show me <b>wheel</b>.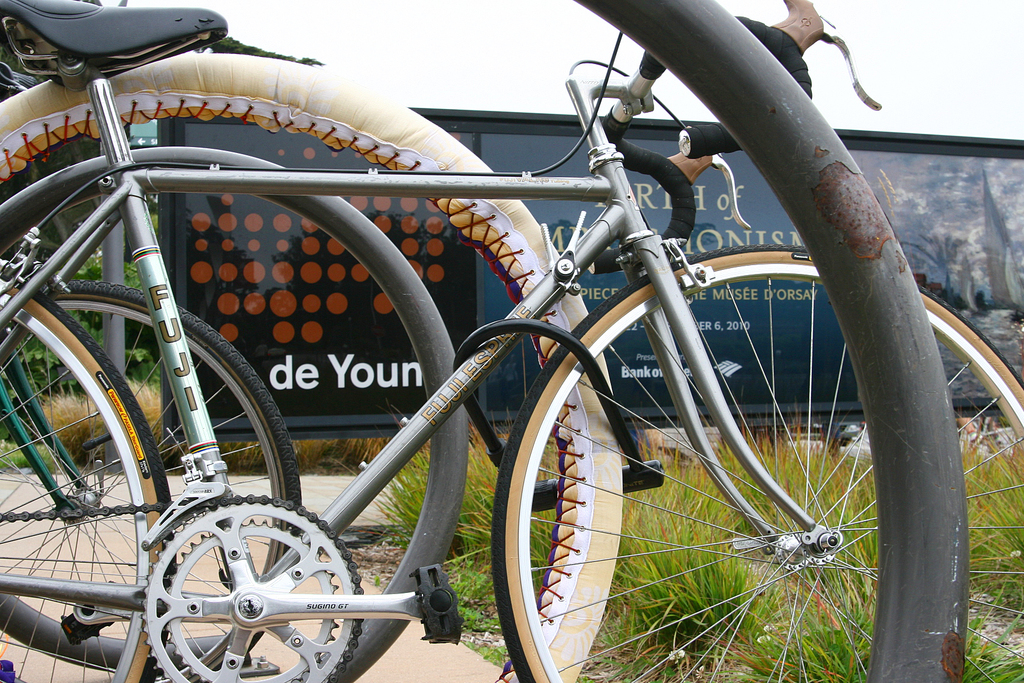
<b>wheel</b> is here: [0, 265, 189, 682].
